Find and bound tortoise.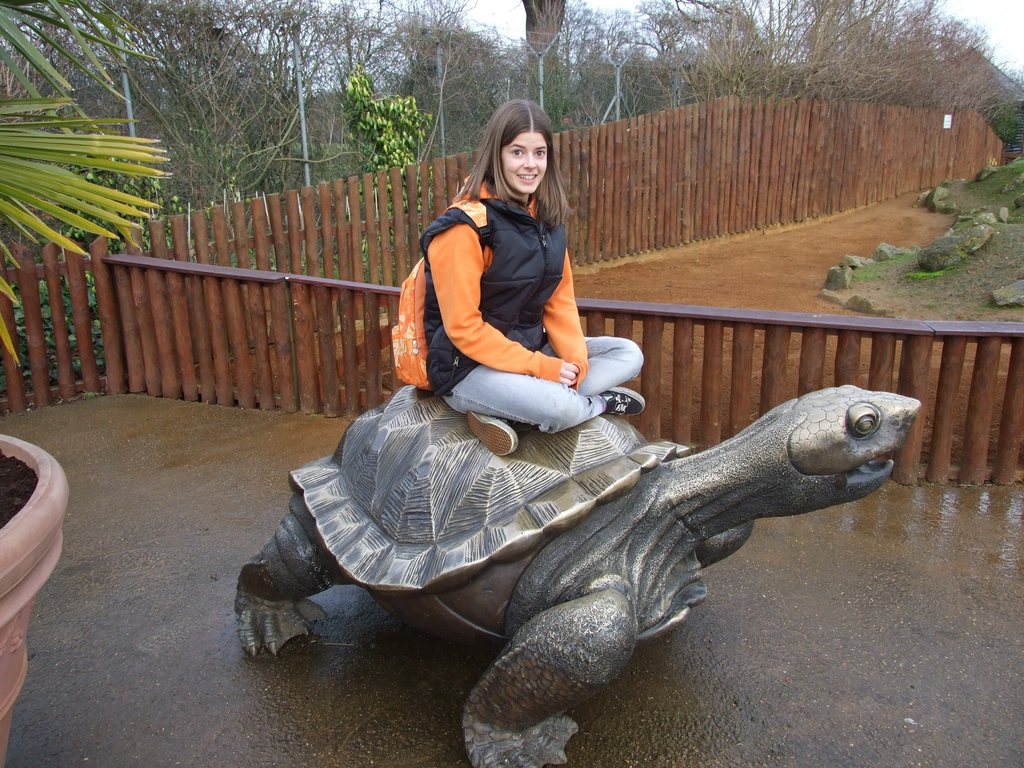
Bound: crop(233, 378, 922, 767).
